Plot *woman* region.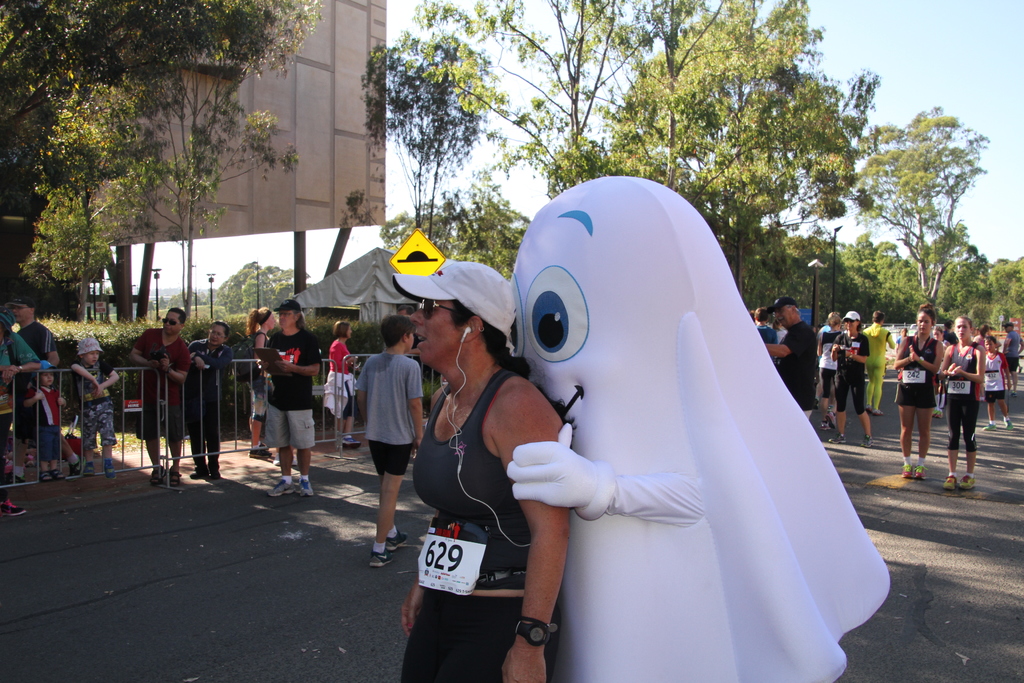
Plotted at [321,320,366,448].
